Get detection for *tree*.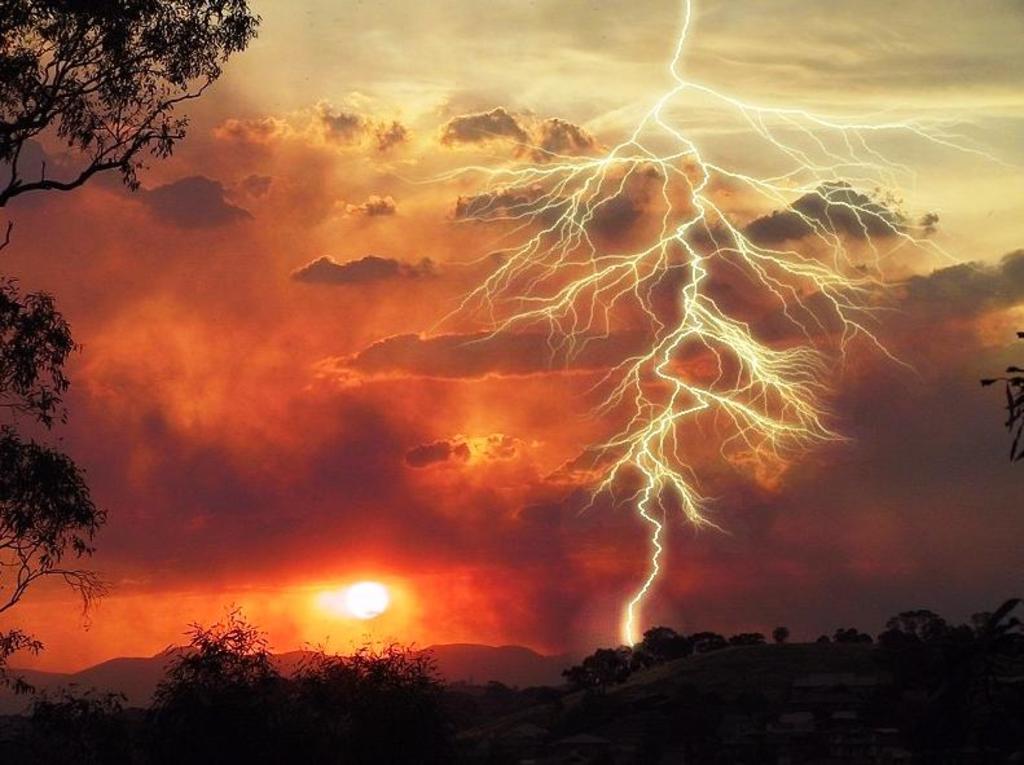
Detection: 848:610:952:639.
